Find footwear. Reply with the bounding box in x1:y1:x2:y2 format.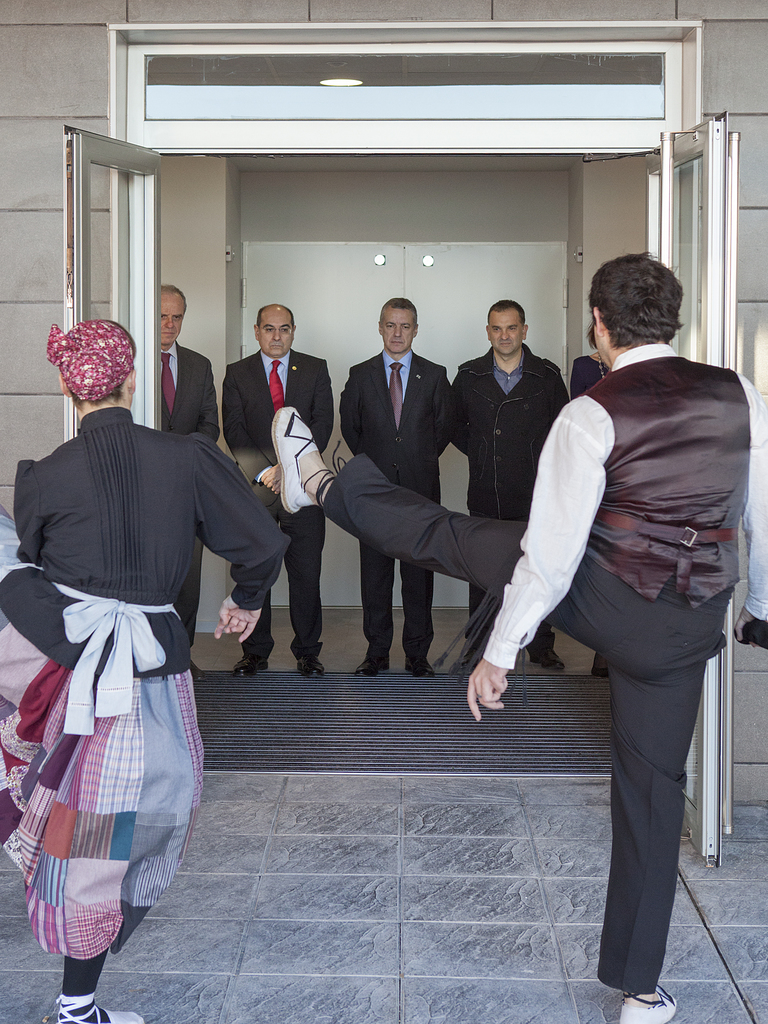
618:980:678:1023.
